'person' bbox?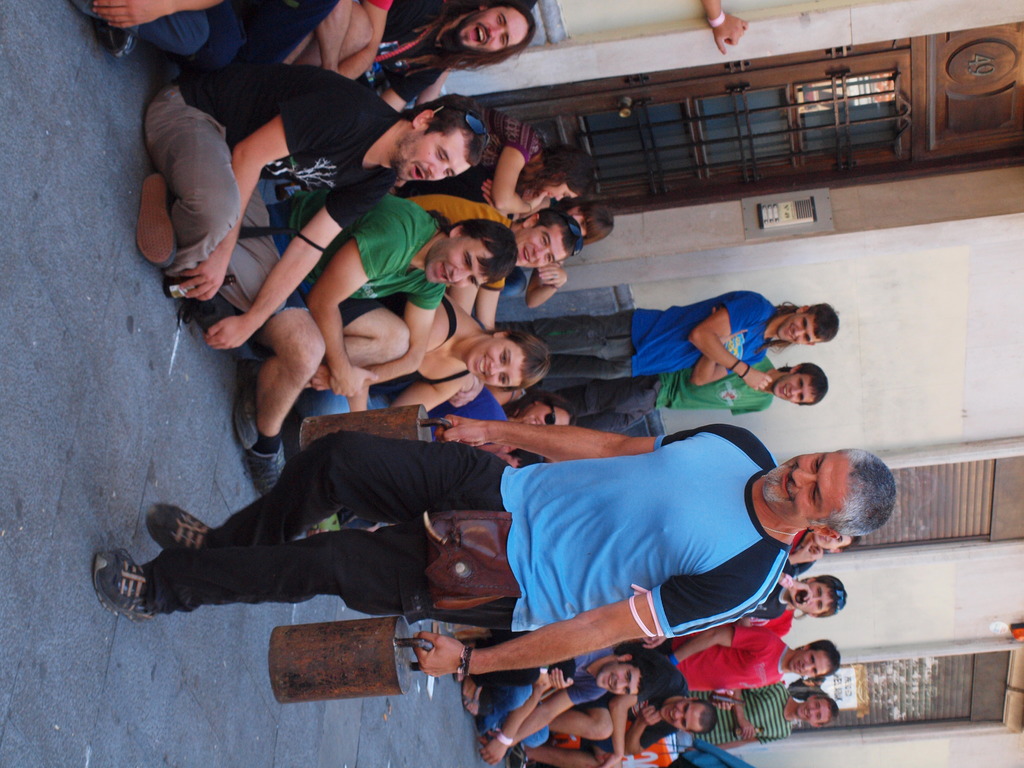
{"left": 94, "top": 413, "right": 897, "bottom": 678}
